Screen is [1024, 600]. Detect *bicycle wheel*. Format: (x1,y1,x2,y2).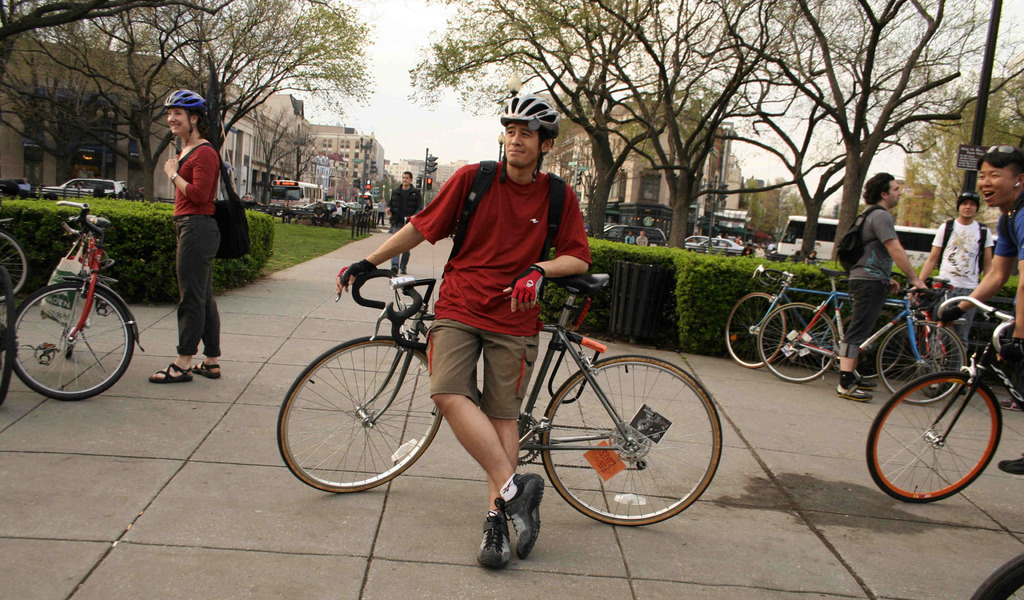
(879,364,1002,508).
